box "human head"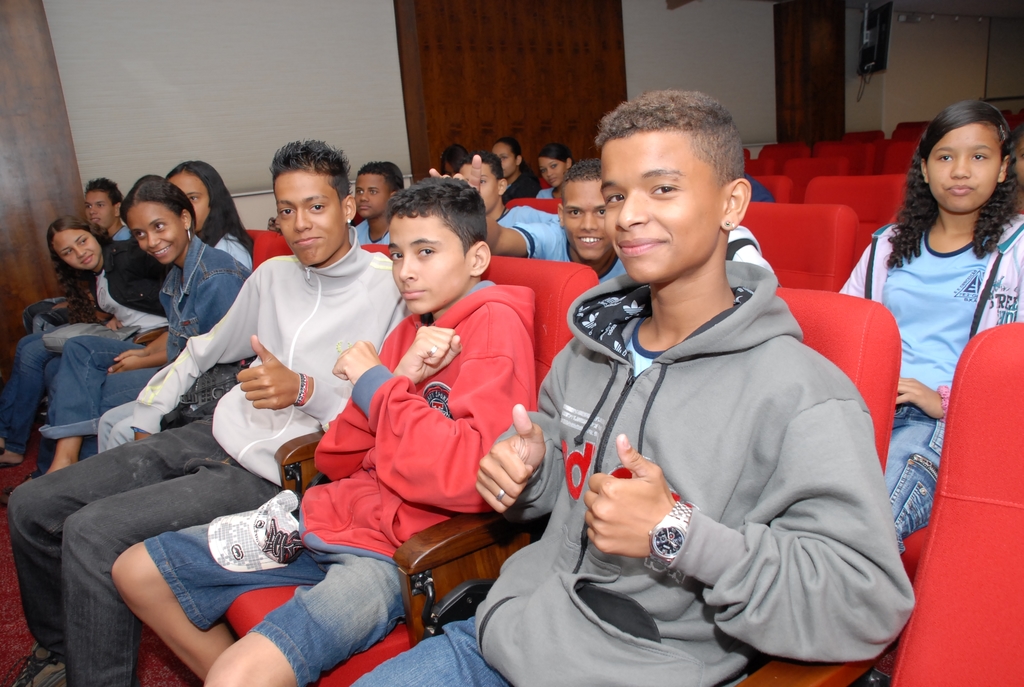
select_region(271, 137, 358, 265)
